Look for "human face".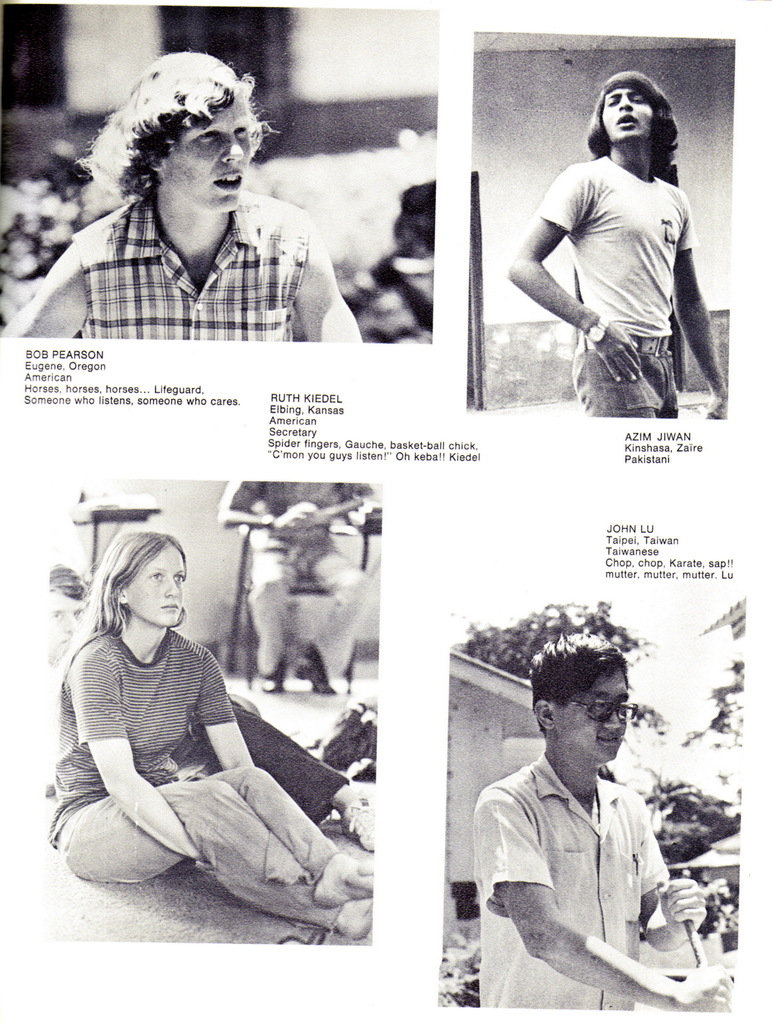
Found: 163 97 250 209.
